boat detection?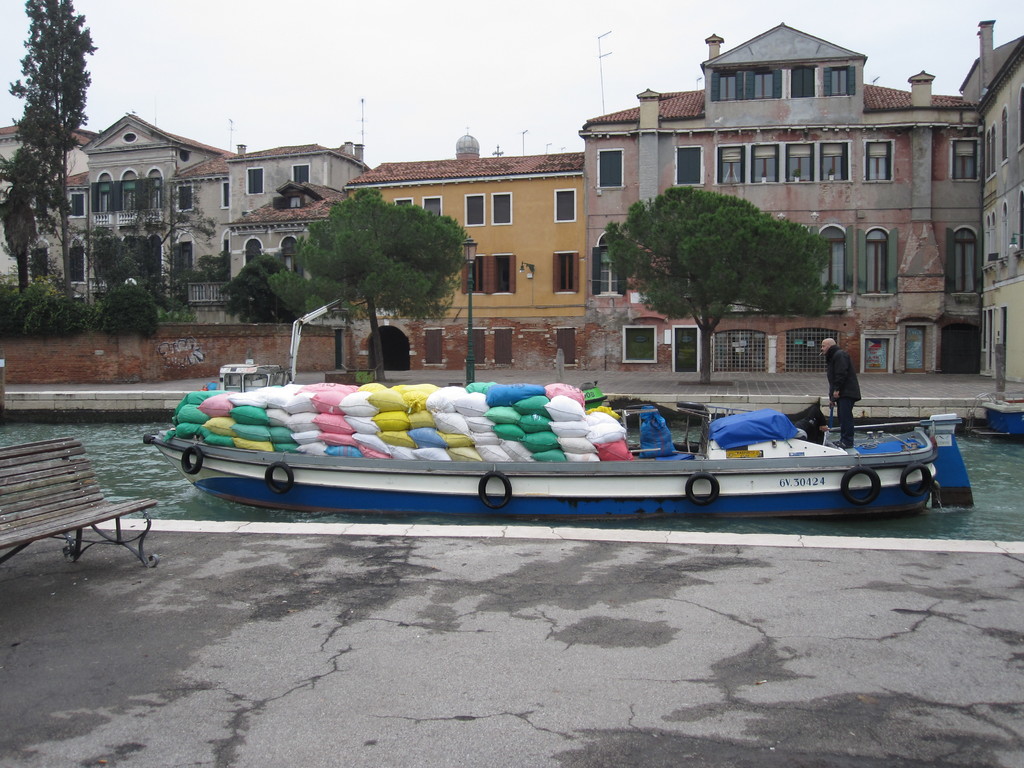
crop(985, 393, 1023, 435)
